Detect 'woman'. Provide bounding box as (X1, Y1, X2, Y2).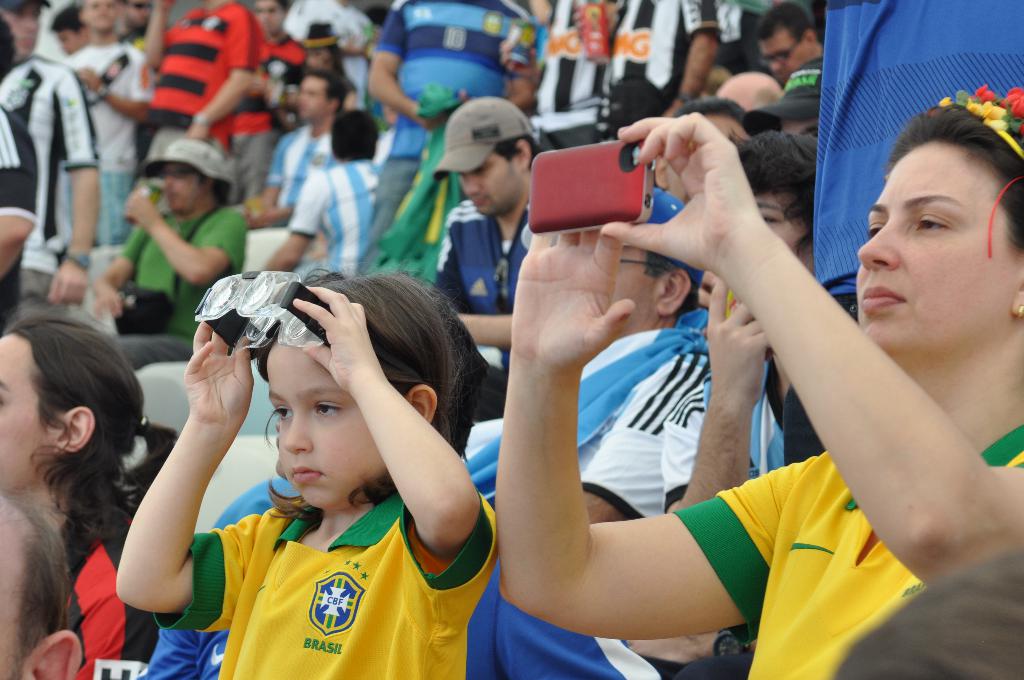
(0, 303, 173, 679).
